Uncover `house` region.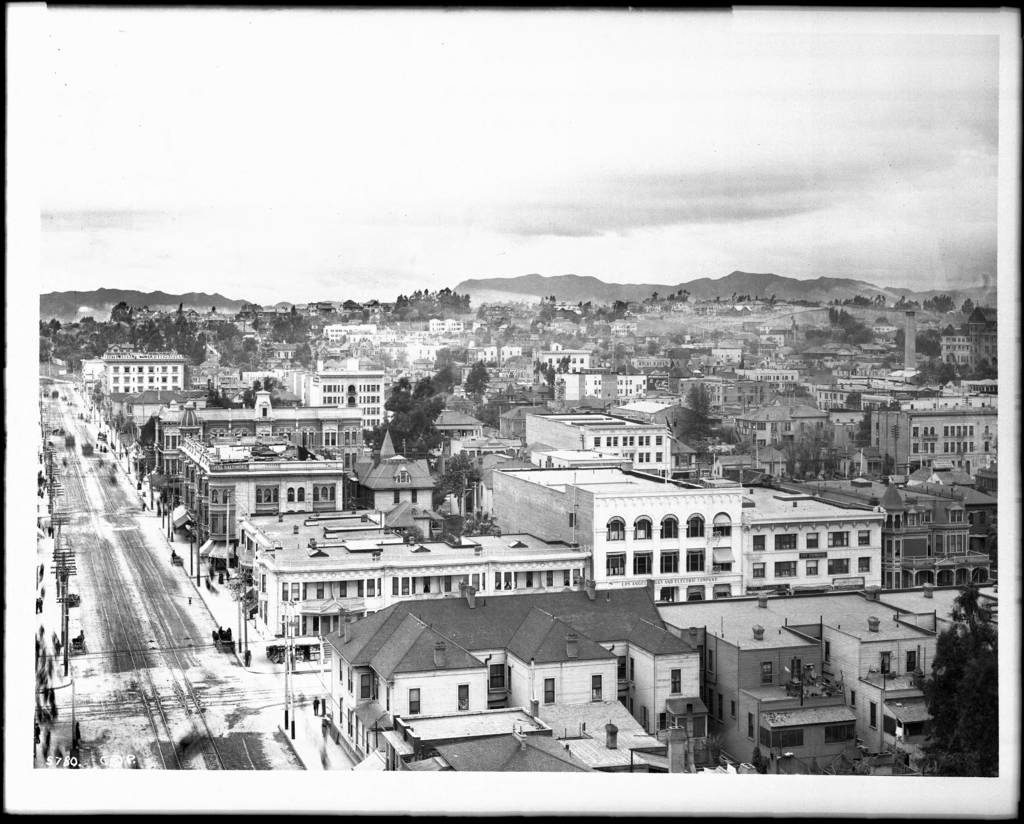
Uncovered: 305/300/1004/491.
